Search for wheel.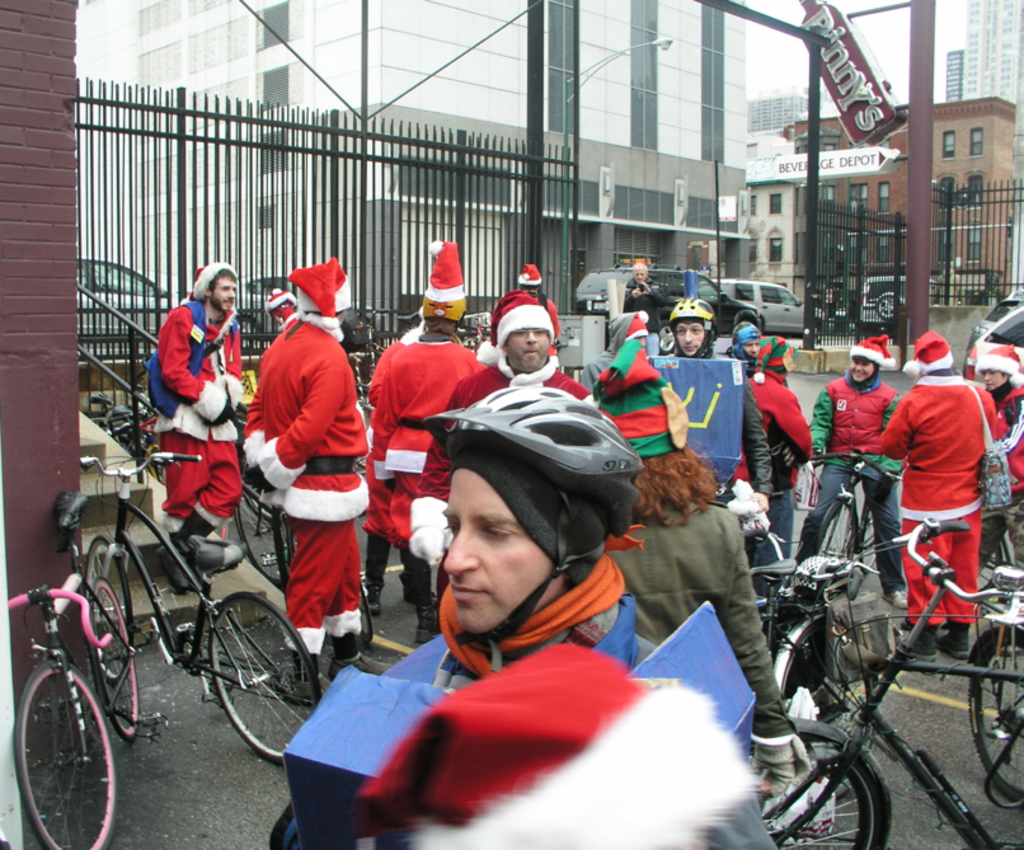
Found at x1=357 y1=588 x2=374 y2=653.
